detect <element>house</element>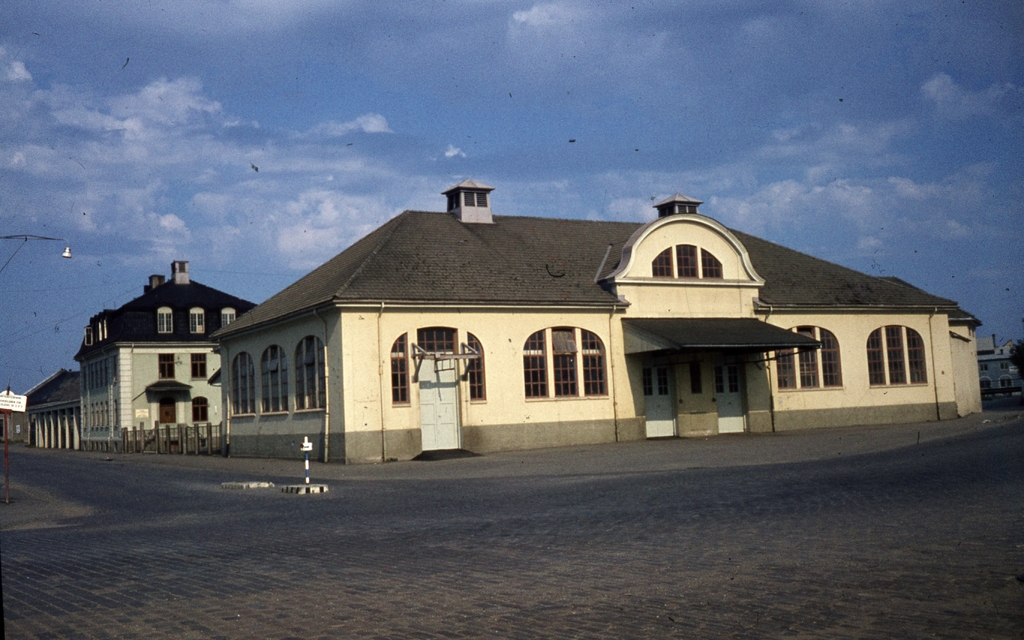
(x1=212, y1=174, x2=982, y2=461)
